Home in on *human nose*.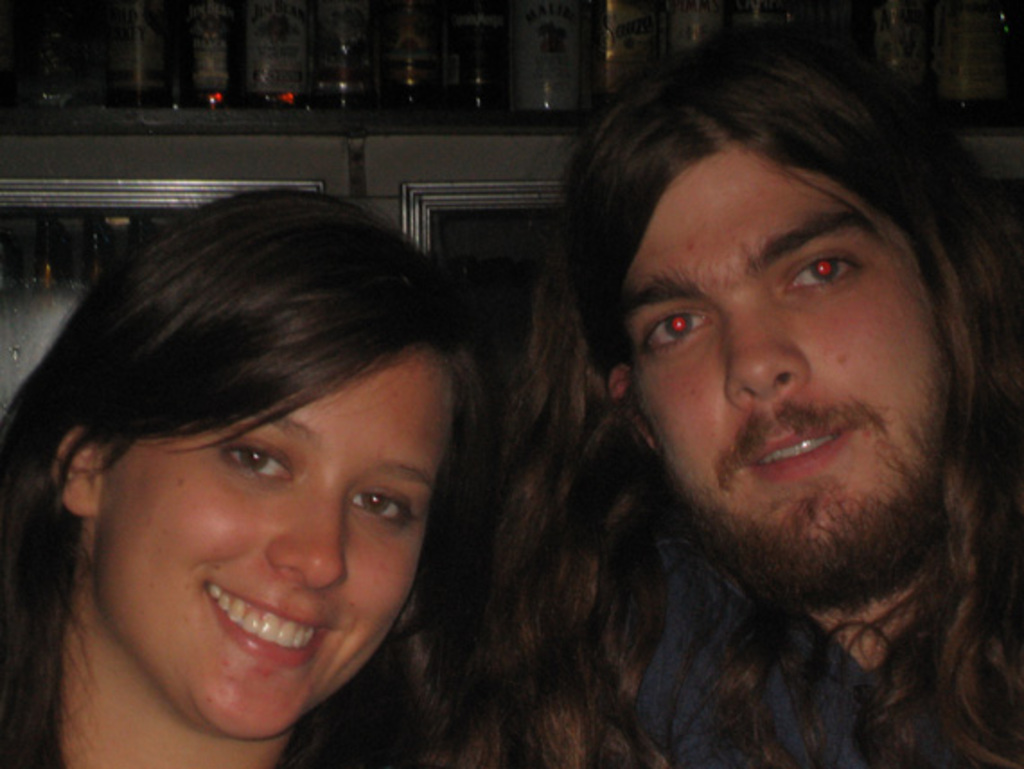
Homed in at x1=722, y1=313, x2=801, y2=401.
